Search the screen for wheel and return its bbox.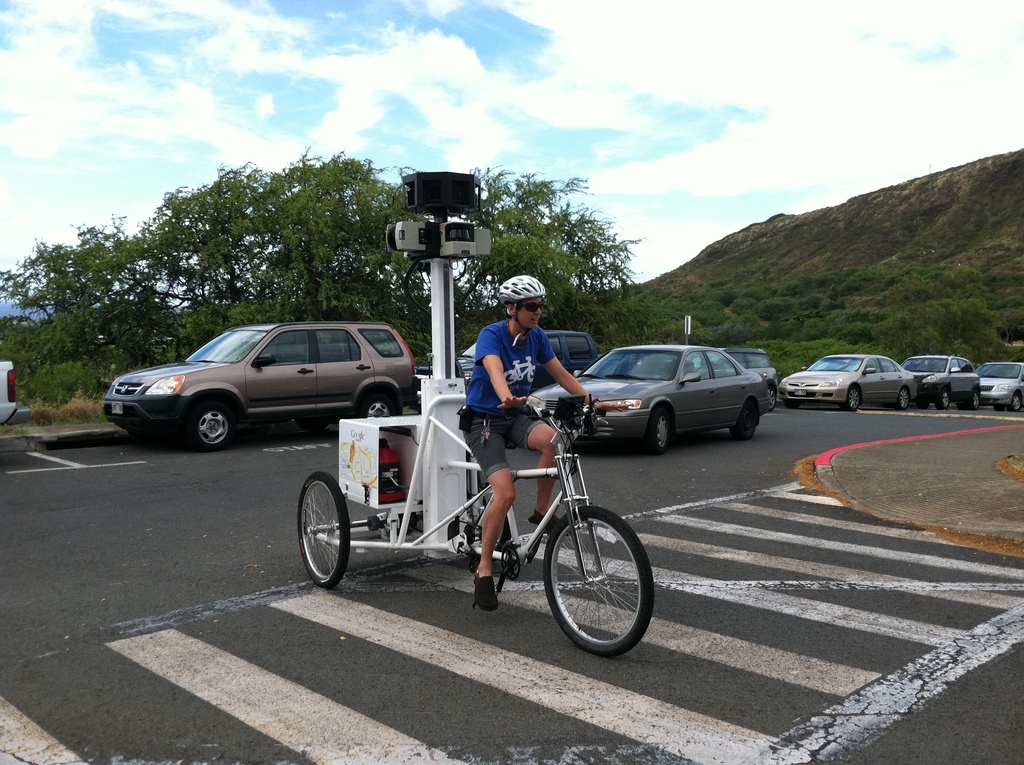
Found: (543,503,648,651).
